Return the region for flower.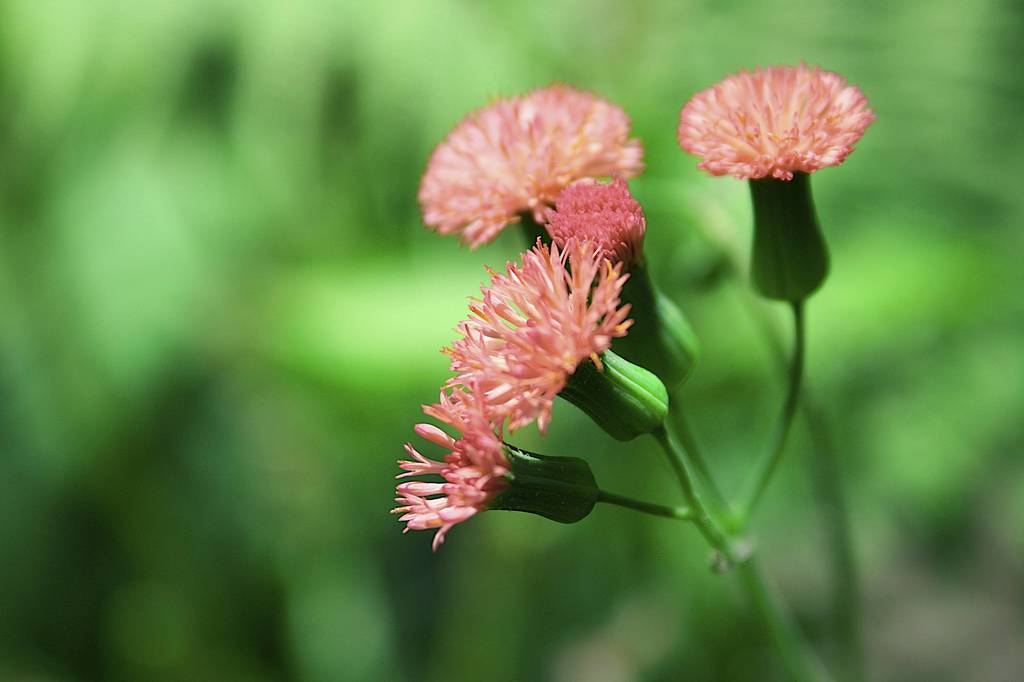
<region>540, 172, 656, 346</region>.
